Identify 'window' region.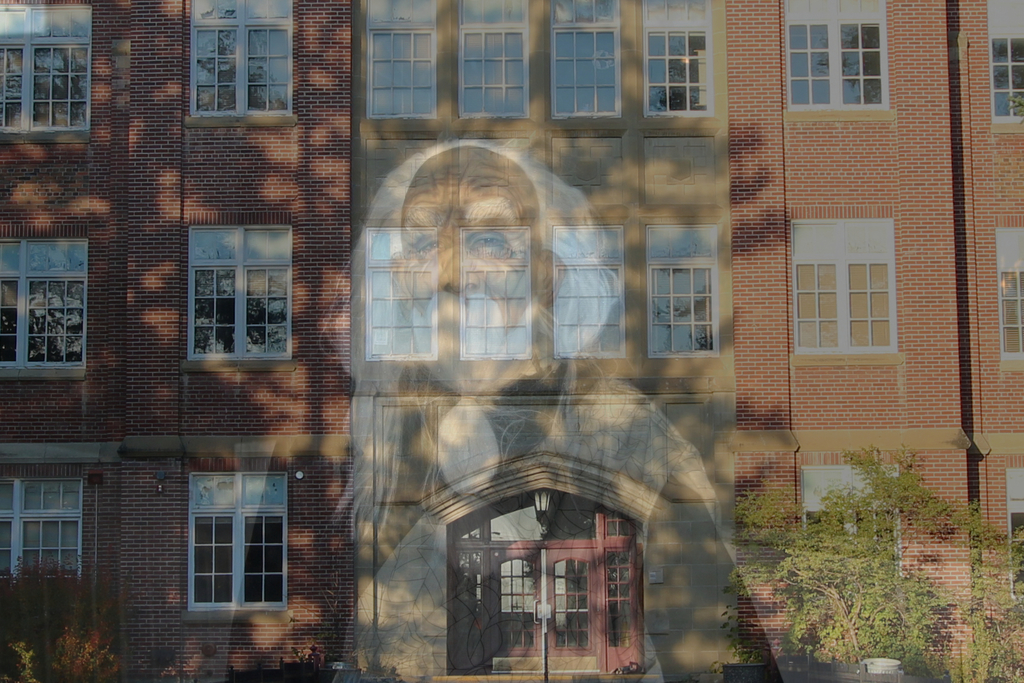
Region: rect(367, 228, 439, 367).
